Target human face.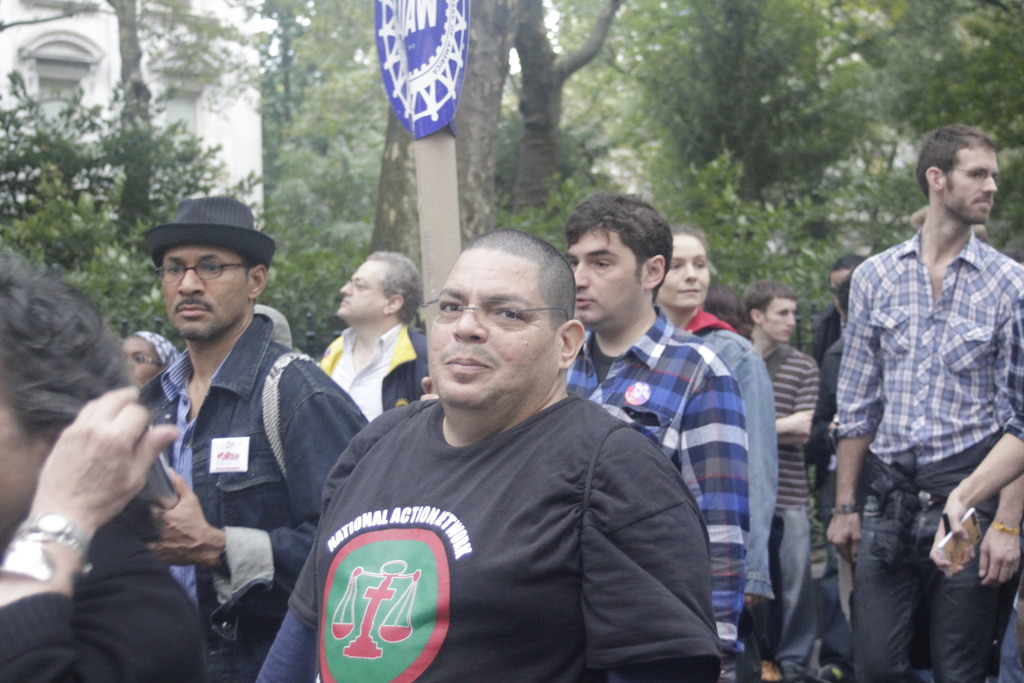
Target region: 659, 235, 716, 312.
